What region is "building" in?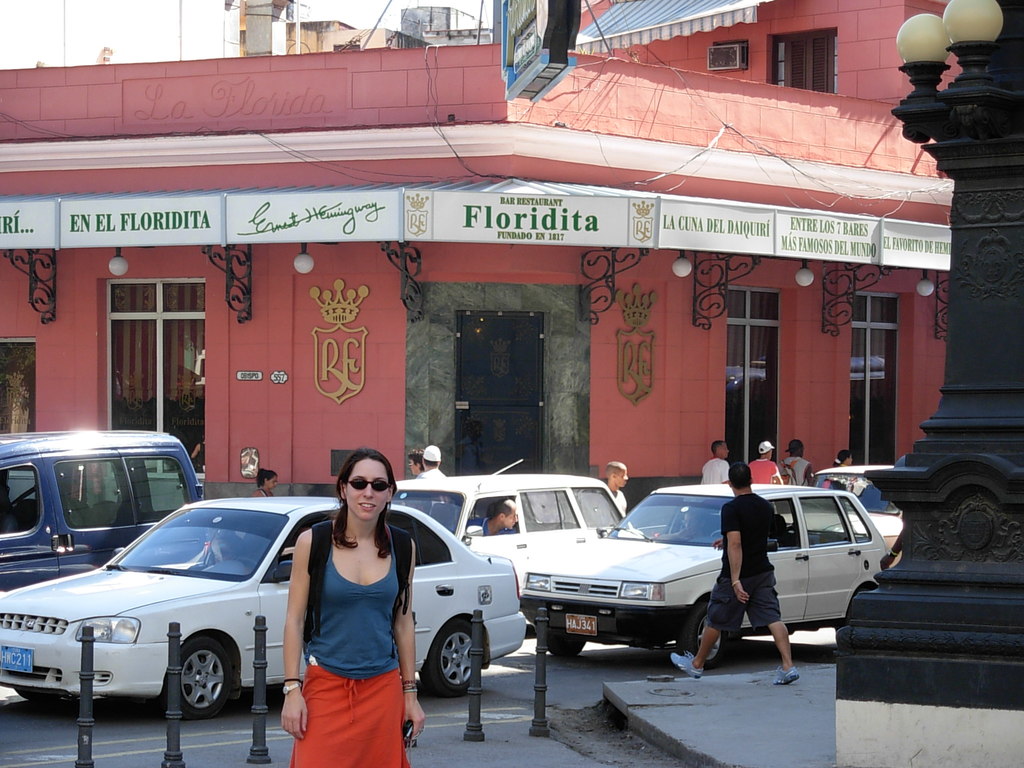
[x1=0, y1=0, x2=951, y2=499].
